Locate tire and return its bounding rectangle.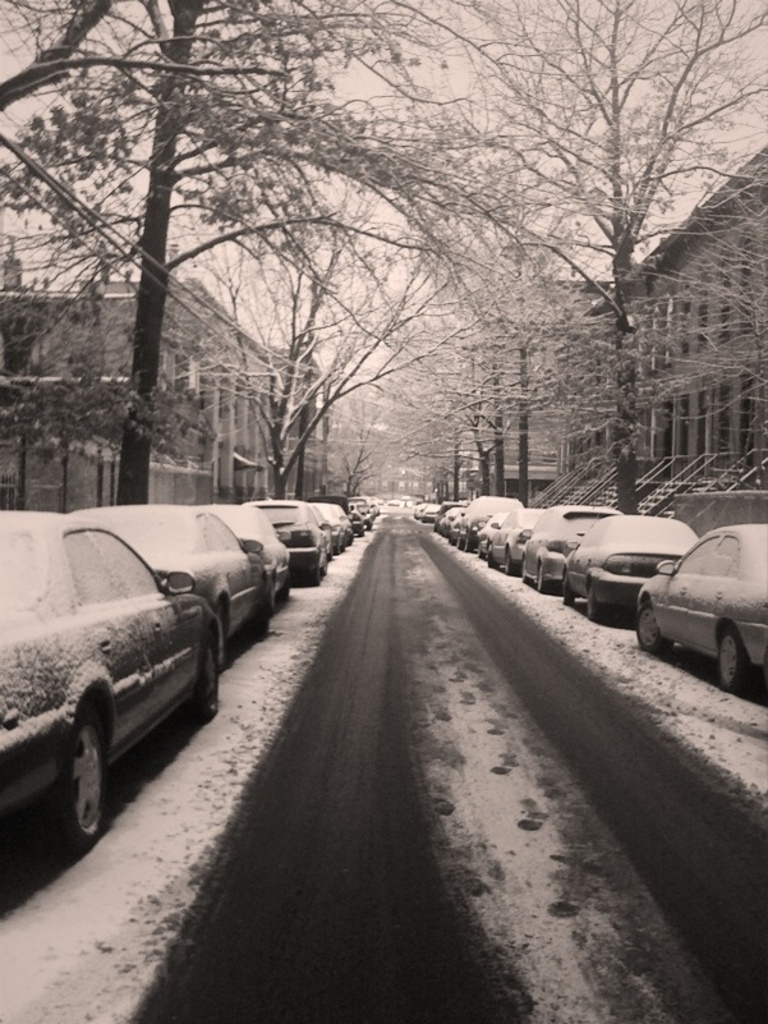
select_region(244, 587, 282, 640).
